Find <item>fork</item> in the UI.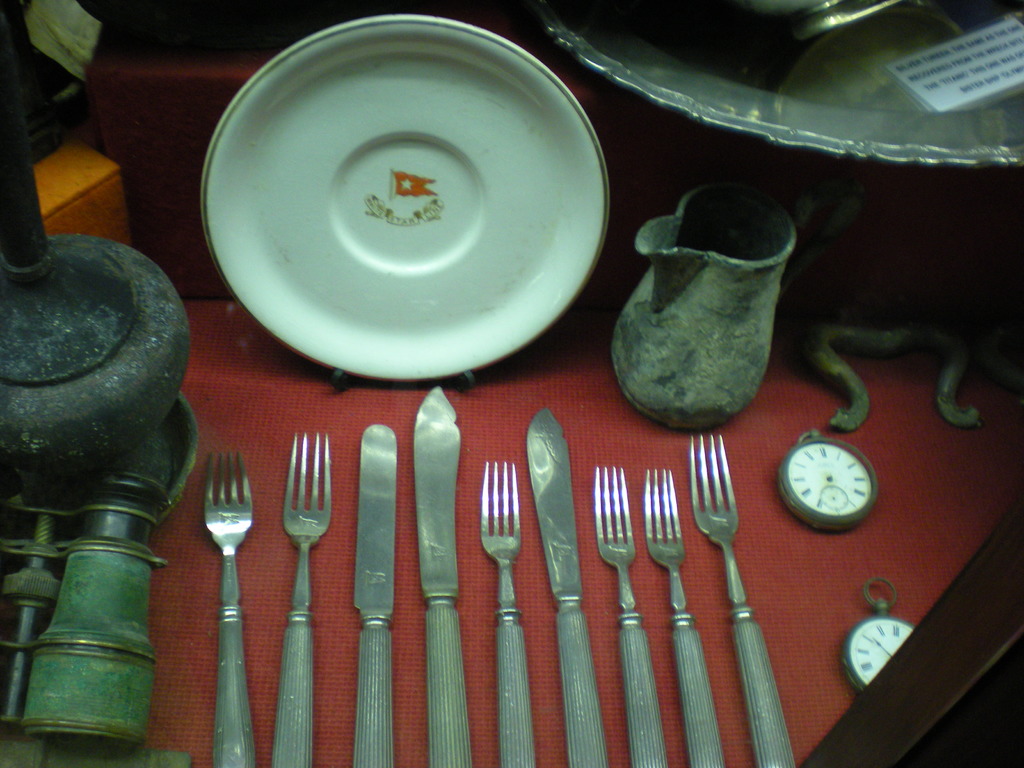
UI element at 268/431/330/767.
